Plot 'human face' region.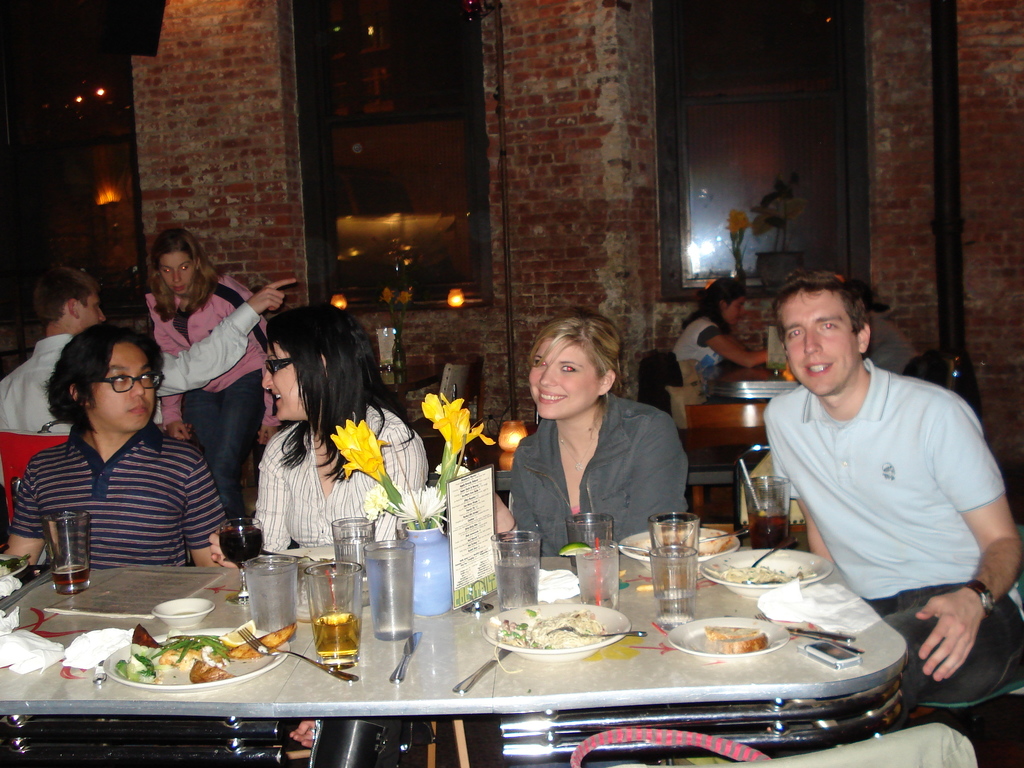
Plotted at {"x1": 774, "y1": 290, "x2": 861, "y2": 399}.
